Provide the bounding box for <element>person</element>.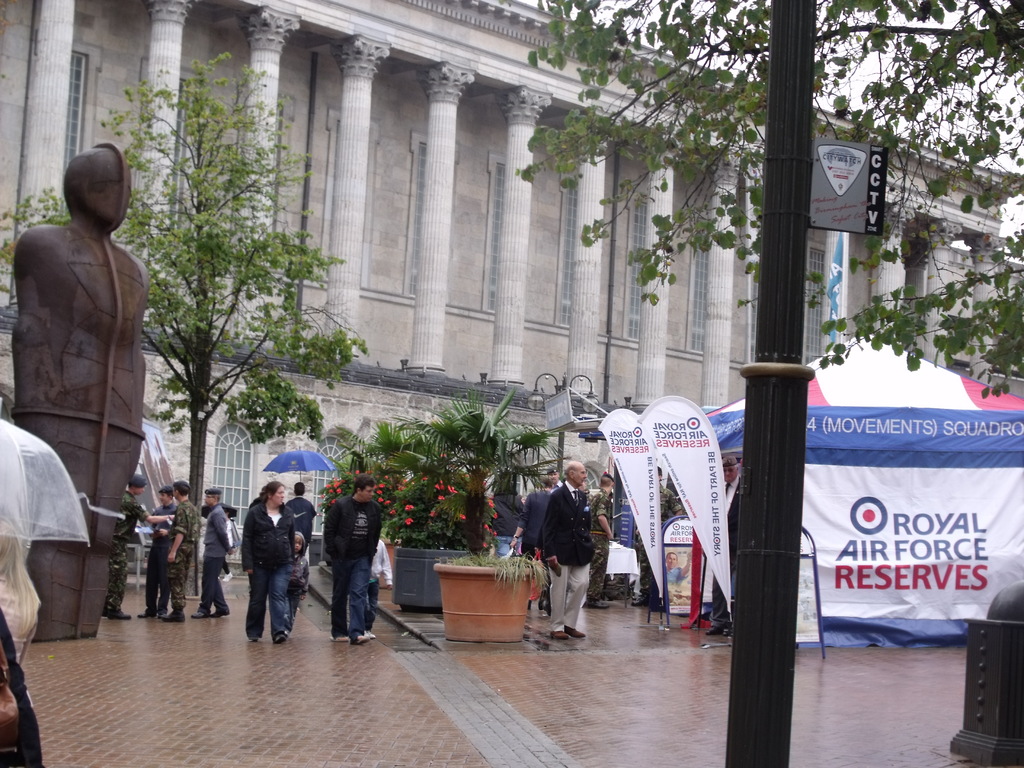
box=[0, 614, 55, 767].
